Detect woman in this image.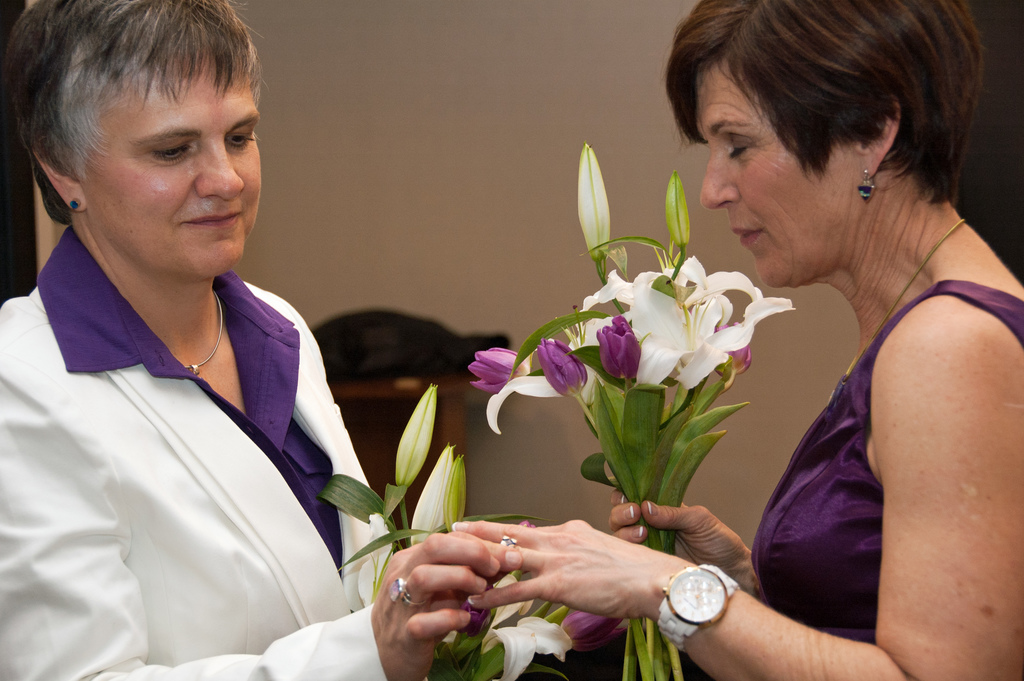
Detection: (0, 0, 534, 680).
